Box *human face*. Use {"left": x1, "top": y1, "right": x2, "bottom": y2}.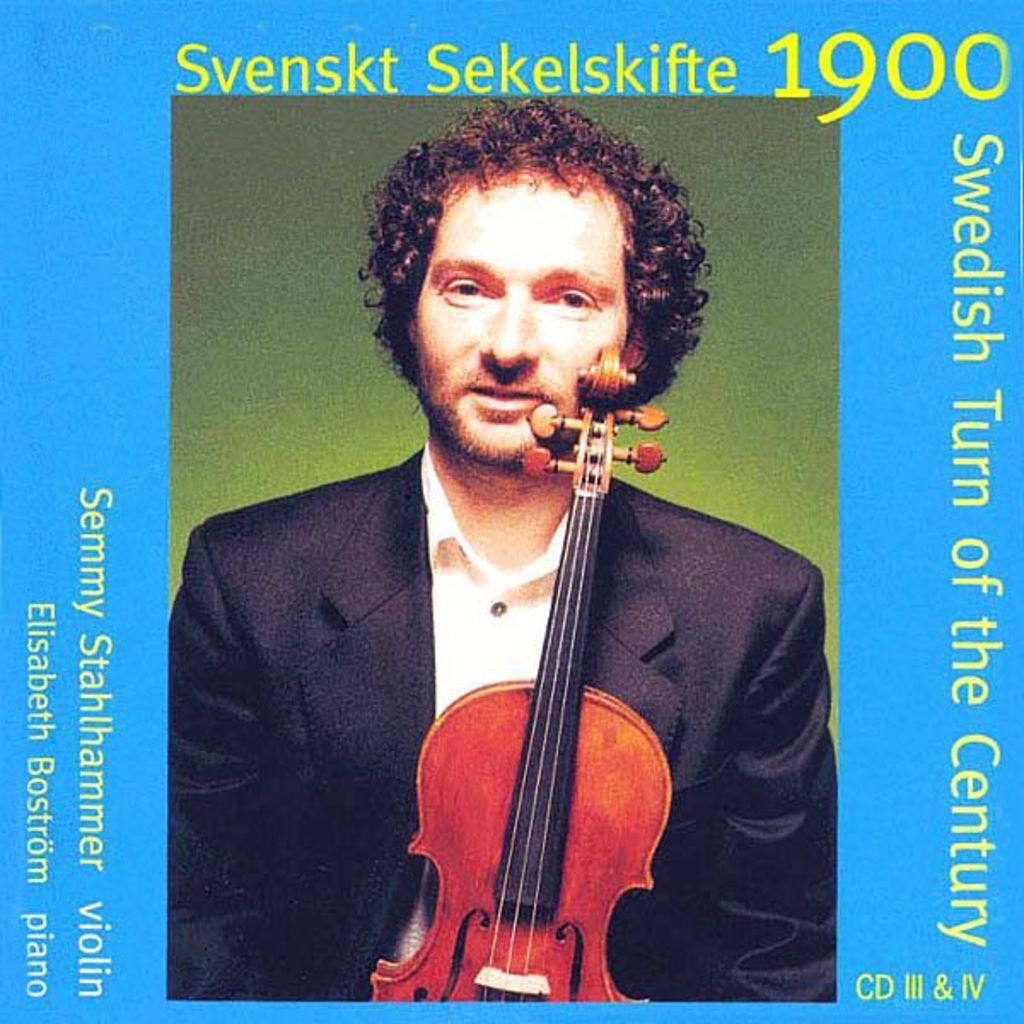
{"left": 420, "top": 167, "right": 630, "bottom": 457}.
